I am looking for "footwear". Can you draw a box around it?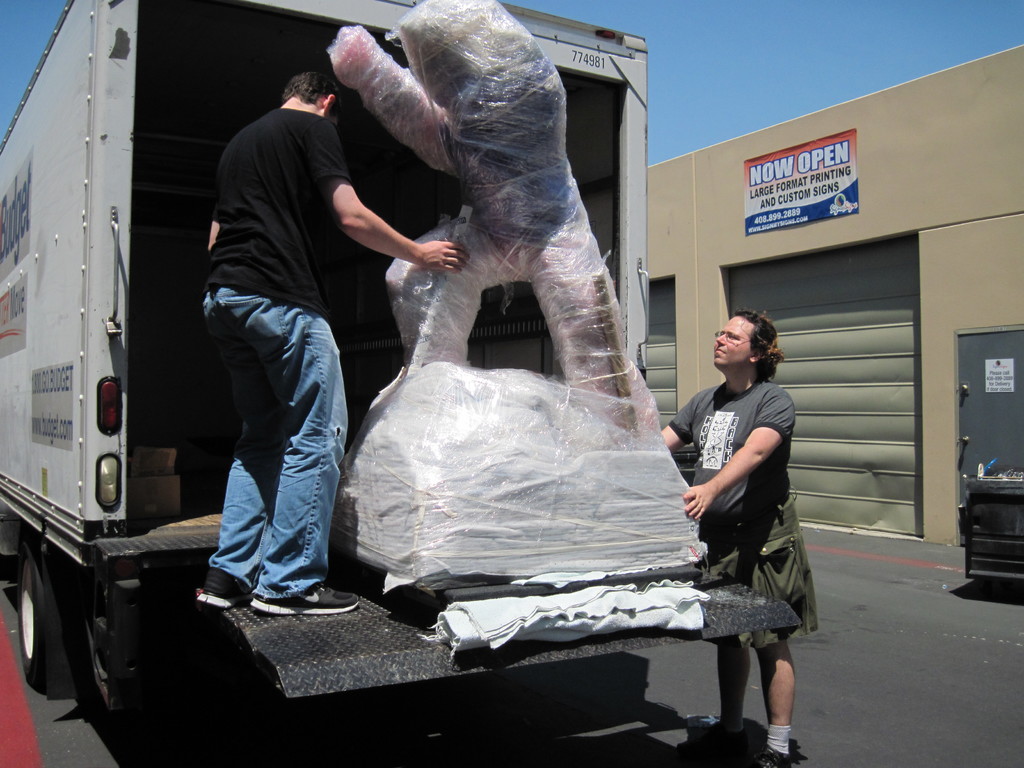
Sure, the bounding box is pyautogui.locateOnScreen(673, 728, 754, 767).
